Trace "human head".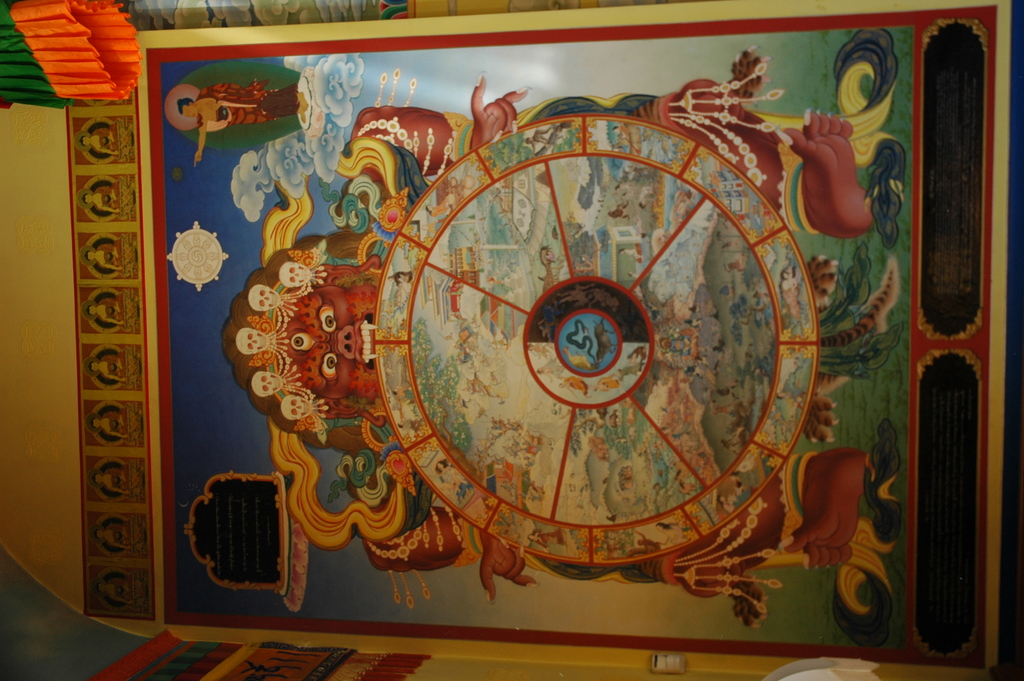
Traced to 394:420:406:434.
